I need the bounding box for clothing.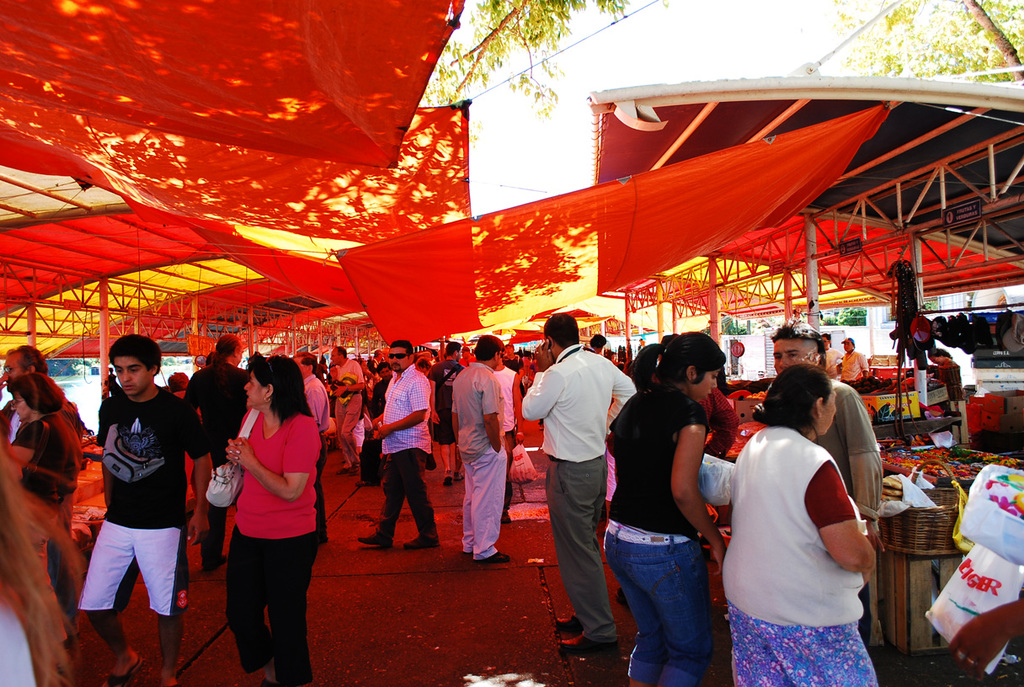
Here it is: {"left": 302, "top": 374, "right": 331, "bottom": 538}.
